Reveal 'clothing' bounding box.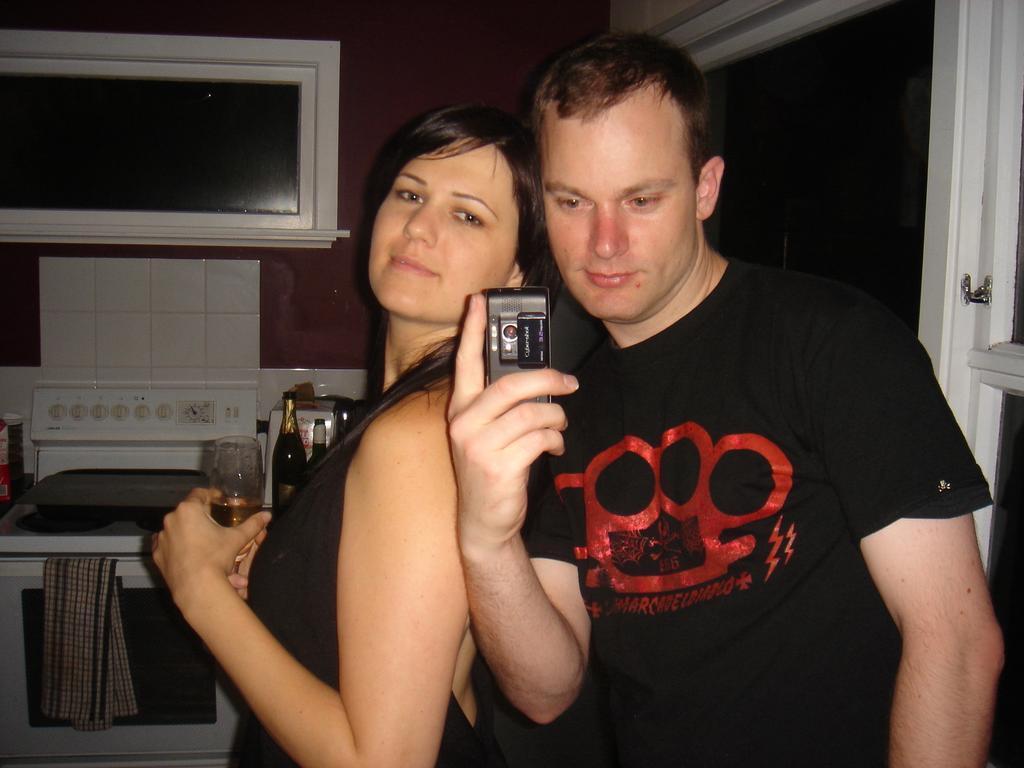
Revealed: [210, 323, 488, 760].
